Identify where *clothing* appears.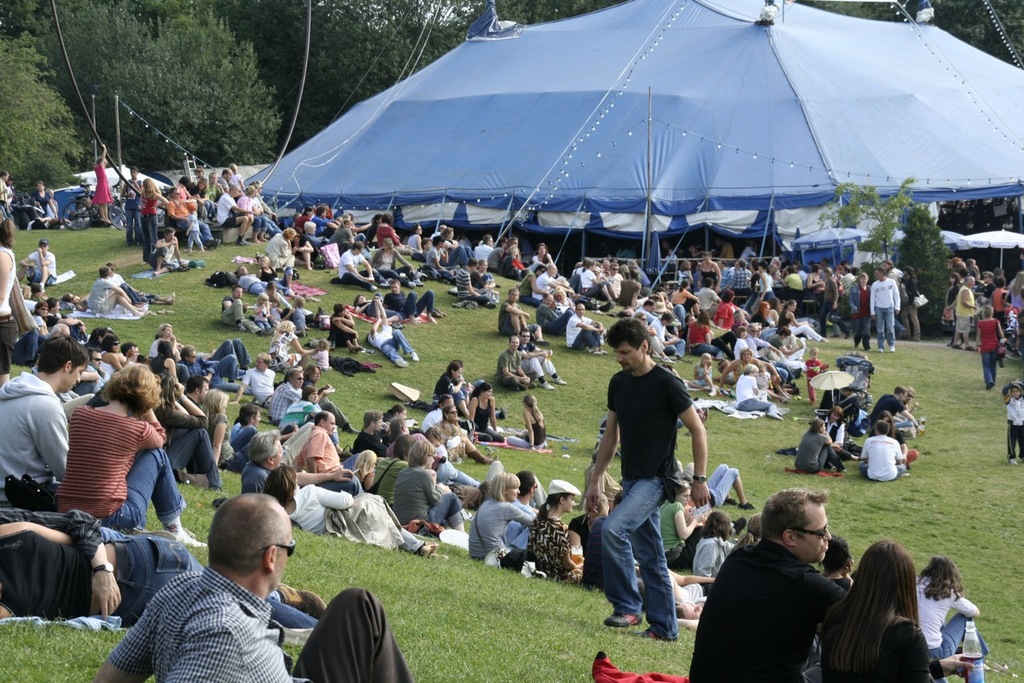
Appears at {"left": 603, "top": 336, "right": 713, "bottom": 617}.
